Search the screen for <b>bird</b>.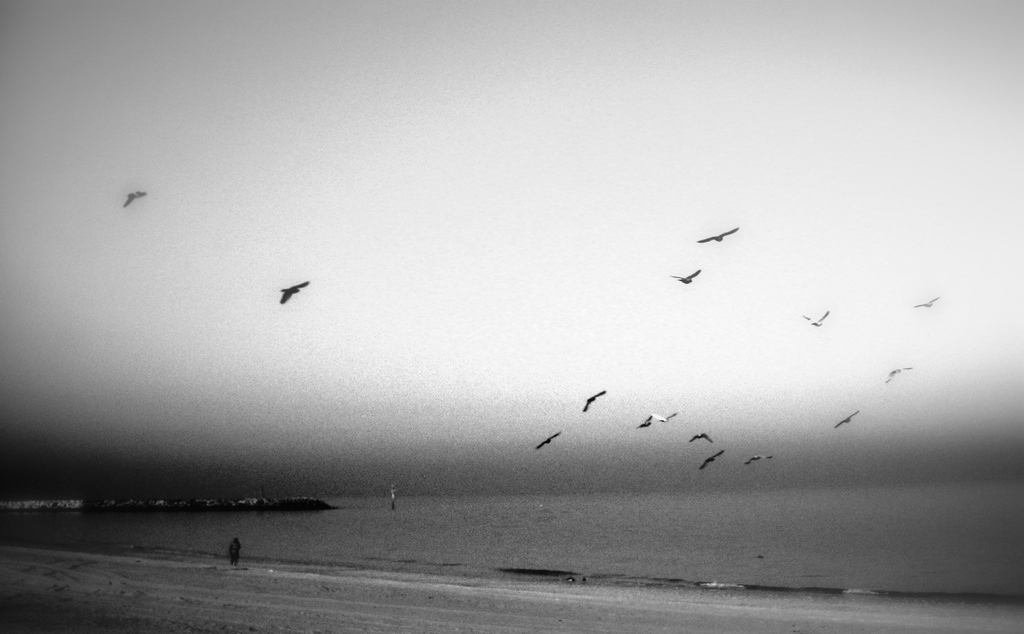
Found at detection(740, 458, 770, 466).
